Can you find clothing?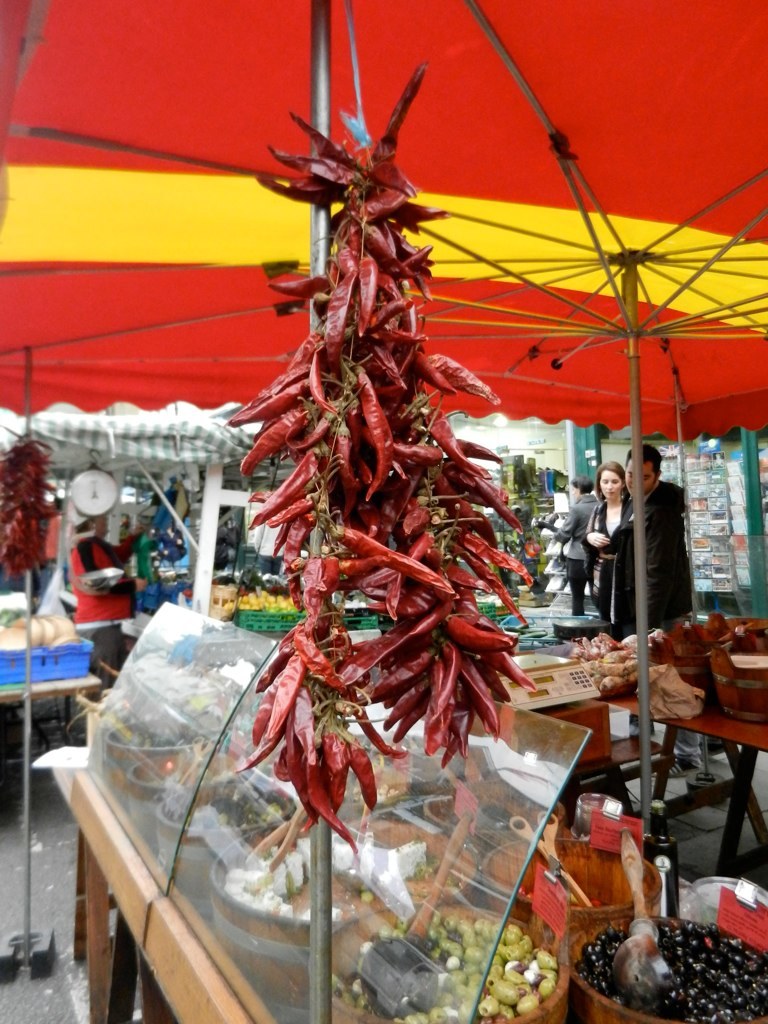
Yes, bounding box: <box>600,472,699,623</box>.
